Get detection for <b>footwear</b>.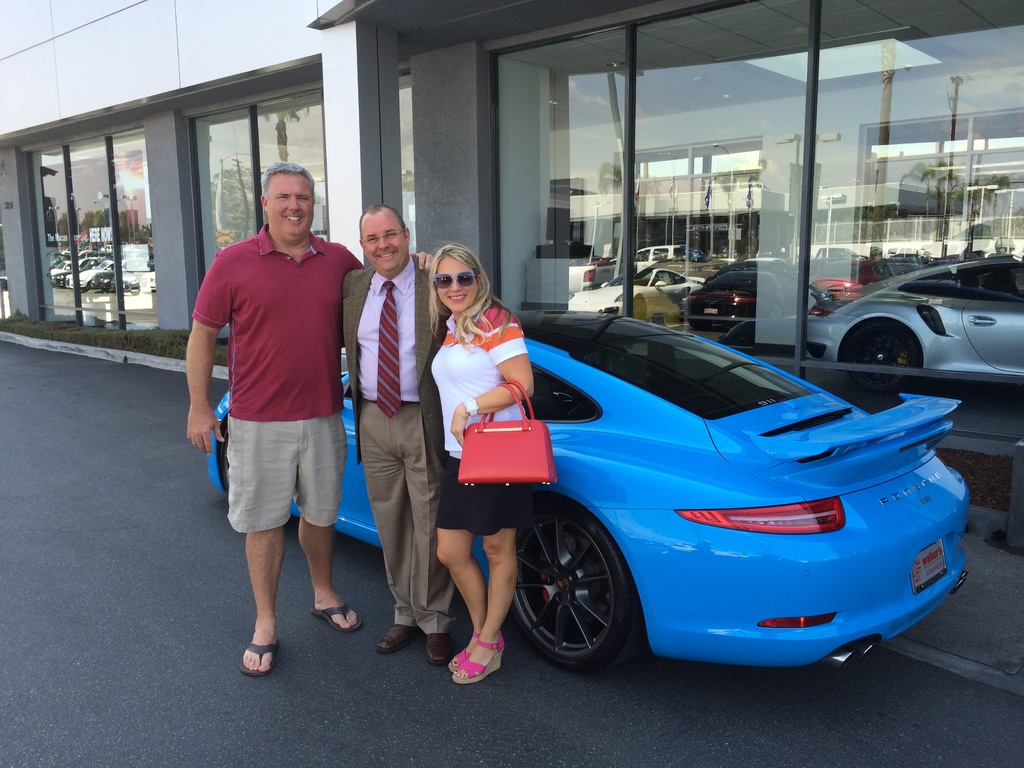
Detection: (x1=380, y1=621, x2=420, y2=653).
